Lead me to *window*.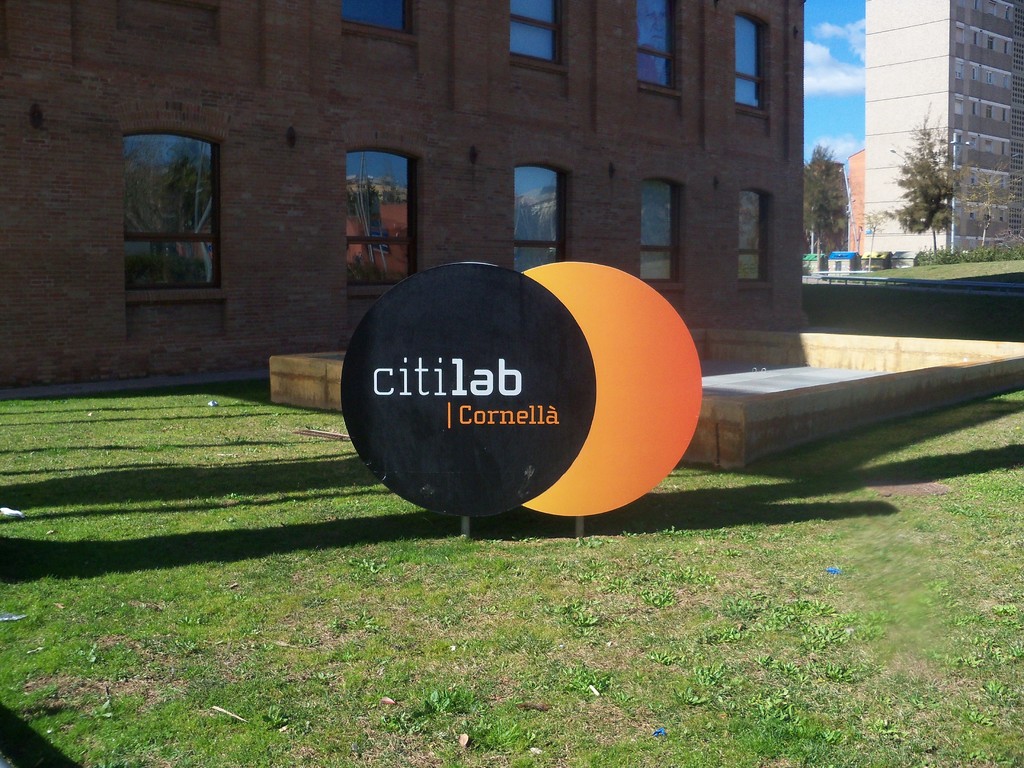
Lead to 973, 0, 980, 10.
